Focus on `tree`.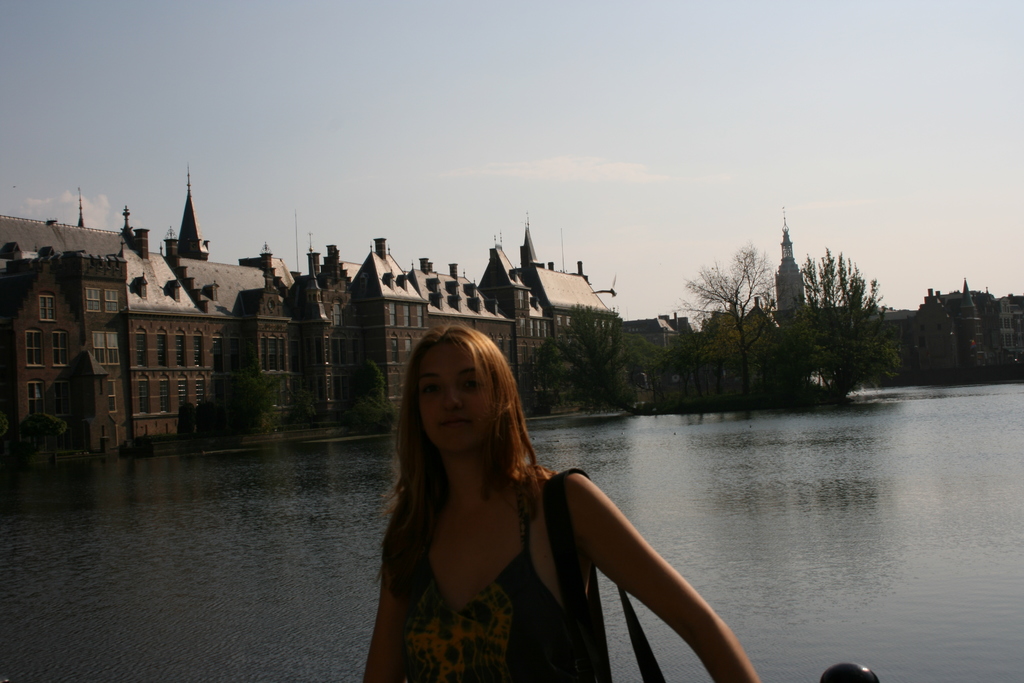
Focused at 764:257:915:400.
